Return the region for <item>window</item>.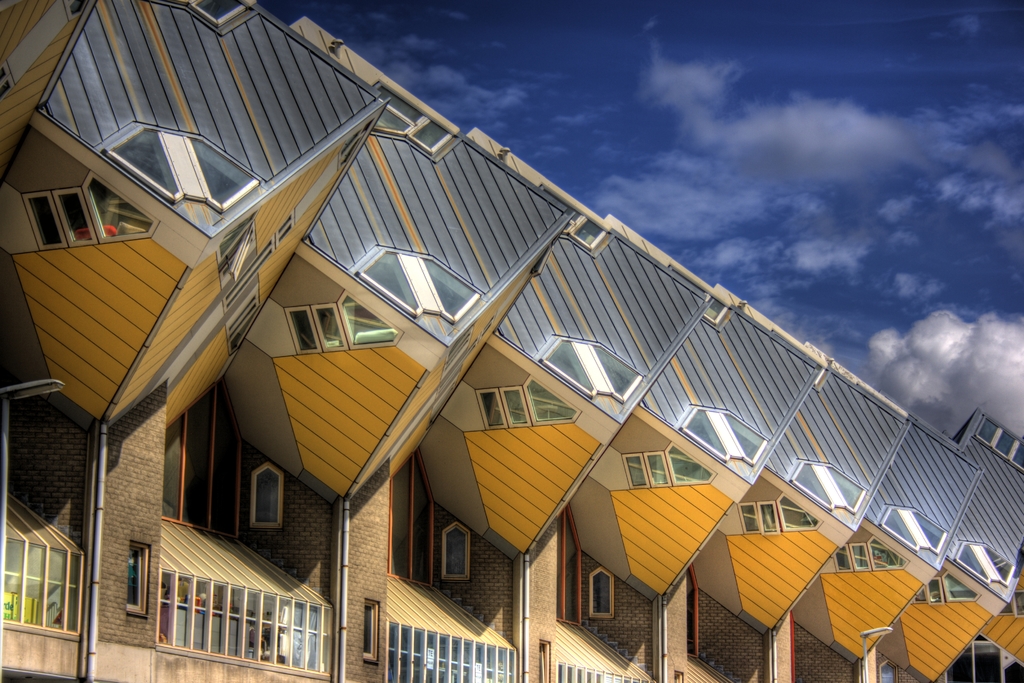
{"x1": 676, "y1": 405, "x2": 769, "y2": 465}.
